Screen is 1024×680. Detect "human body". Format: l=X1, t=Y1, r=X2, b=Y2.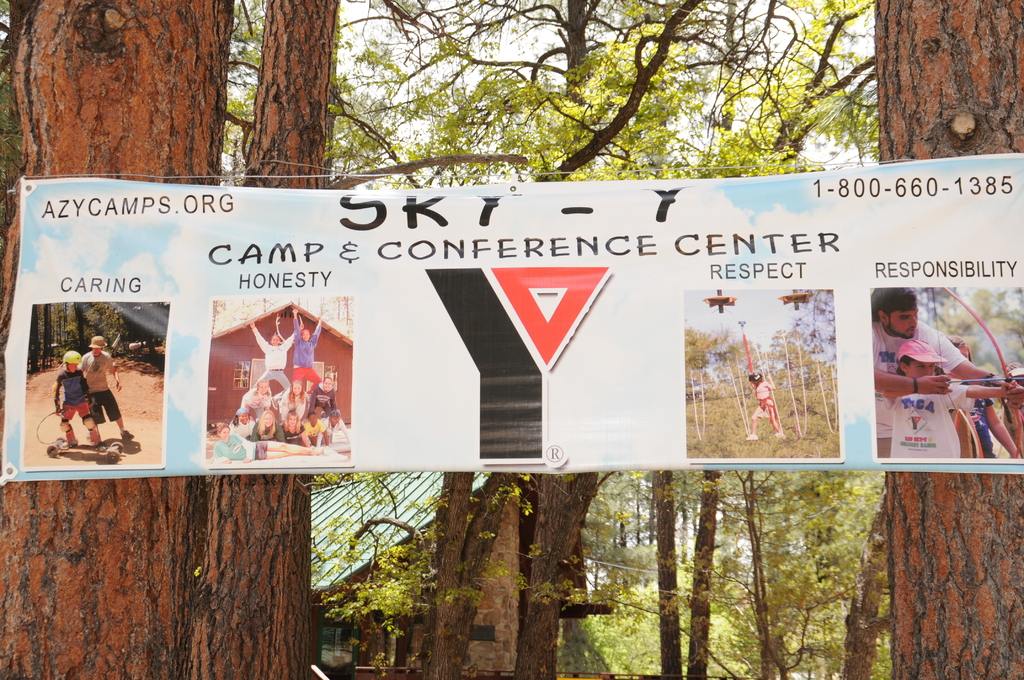
l=275, t=382, r=302, b=423.
